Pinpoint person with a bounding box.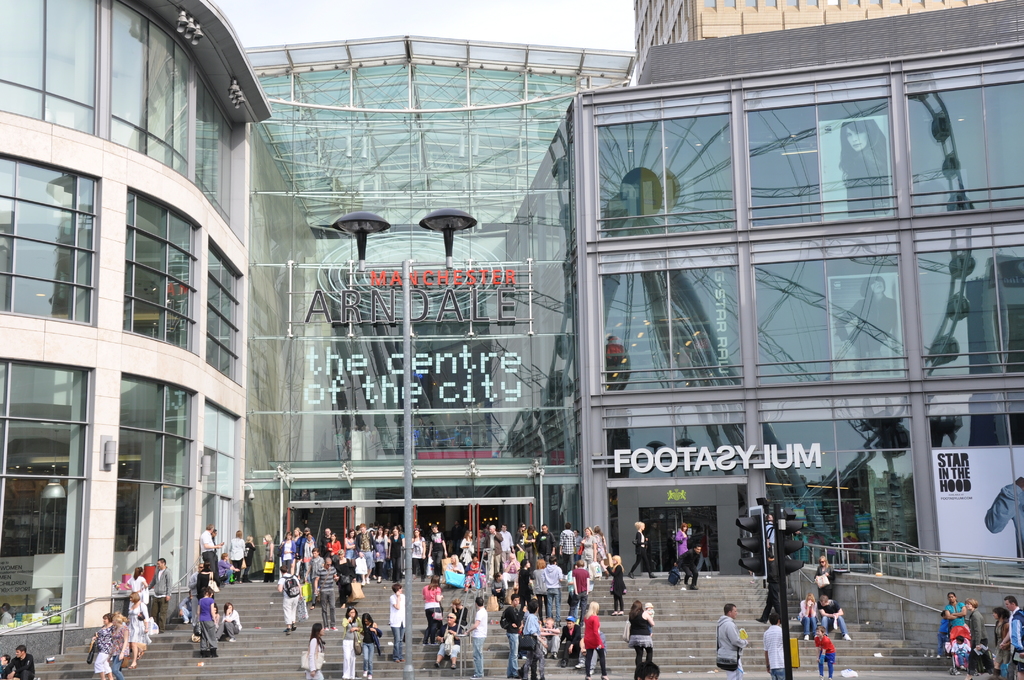
(225, 528, 247, 581).
